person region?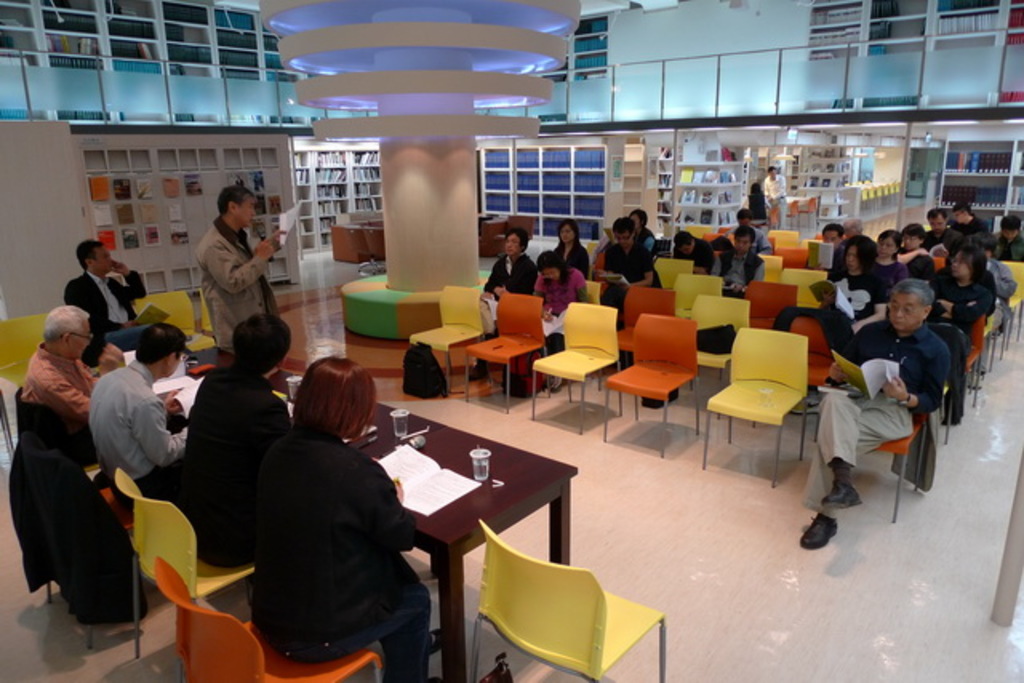
{"x1": 797, "y1": 280, "x2": 949, "y2": 549}
